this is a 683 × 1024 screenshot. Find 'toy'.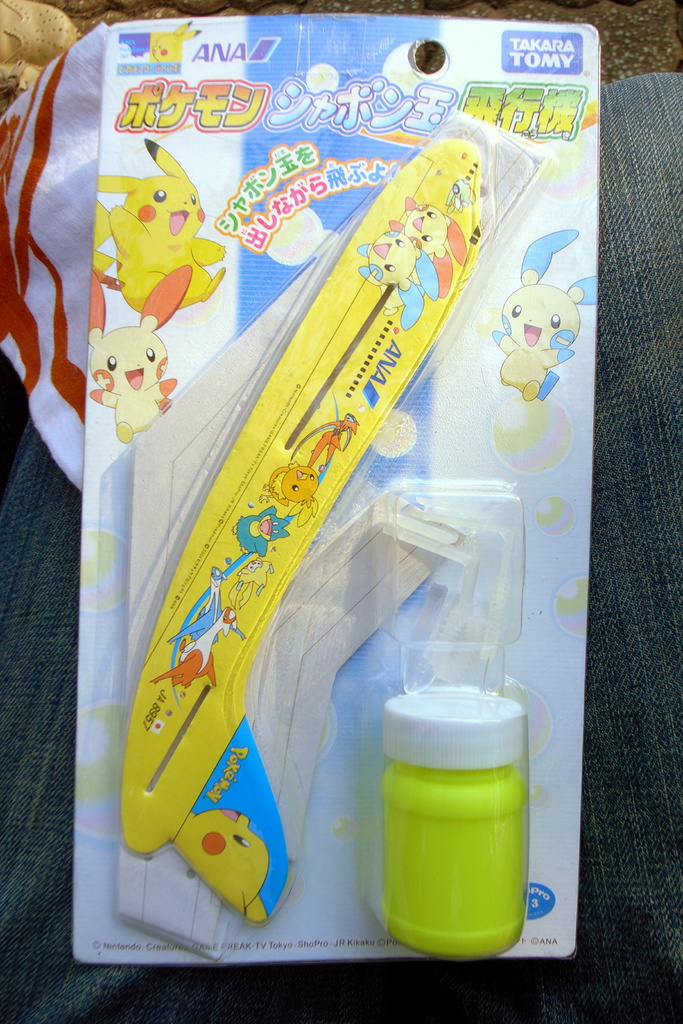
Bounding box: 165:815:263:925.
